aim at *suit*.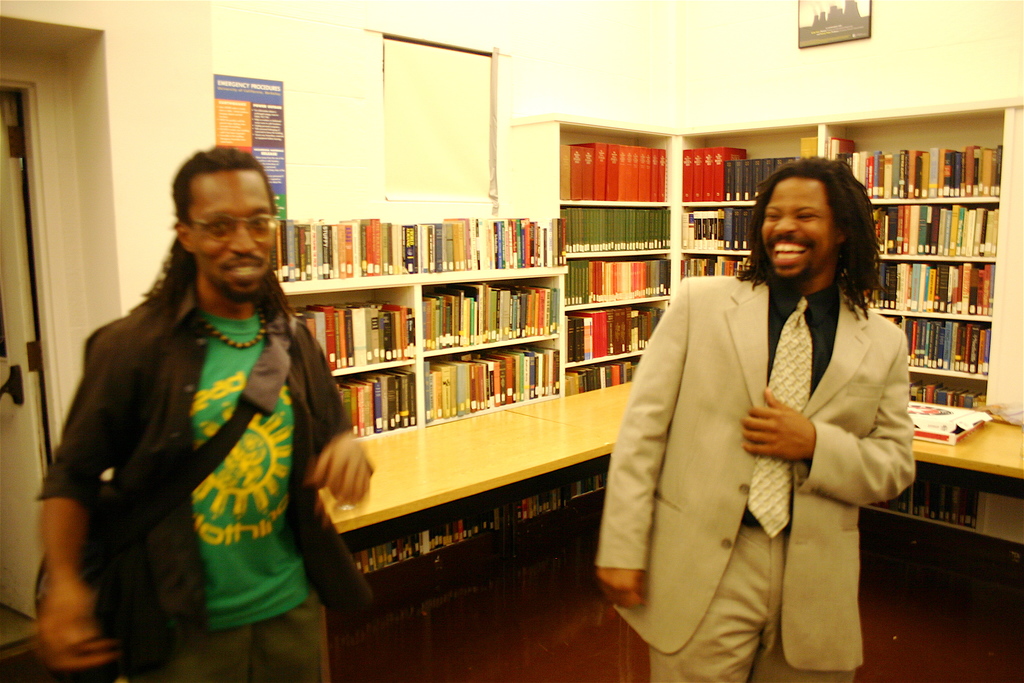
Aimed at <region>595, 273, 918, 682</region>.
